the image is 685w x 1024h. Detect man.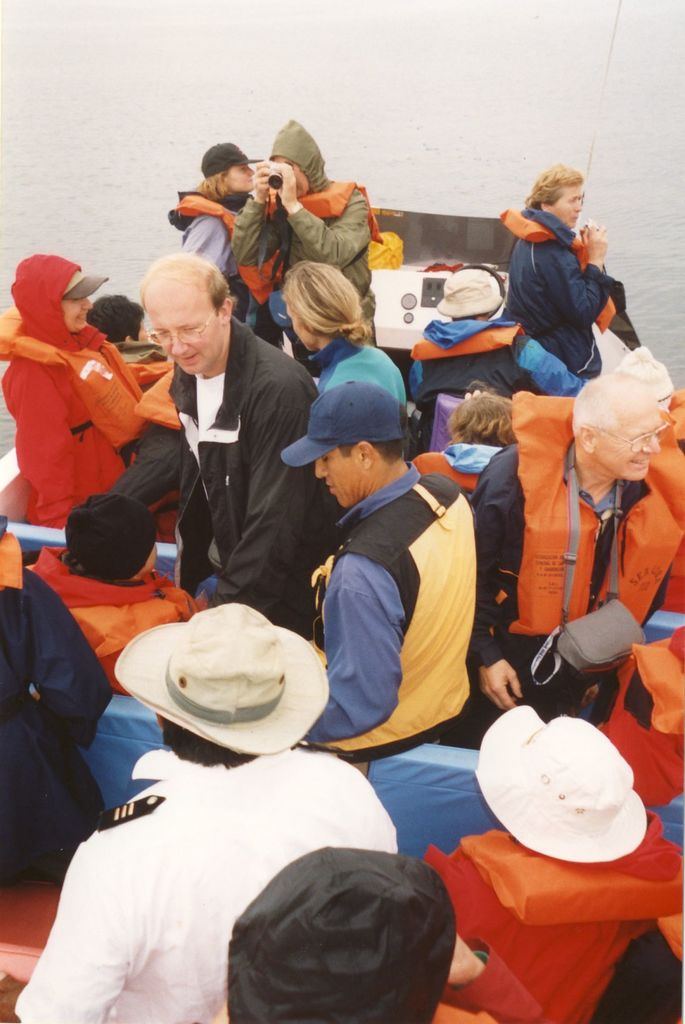
Detection: select_region(276, 379, 488, 776).
